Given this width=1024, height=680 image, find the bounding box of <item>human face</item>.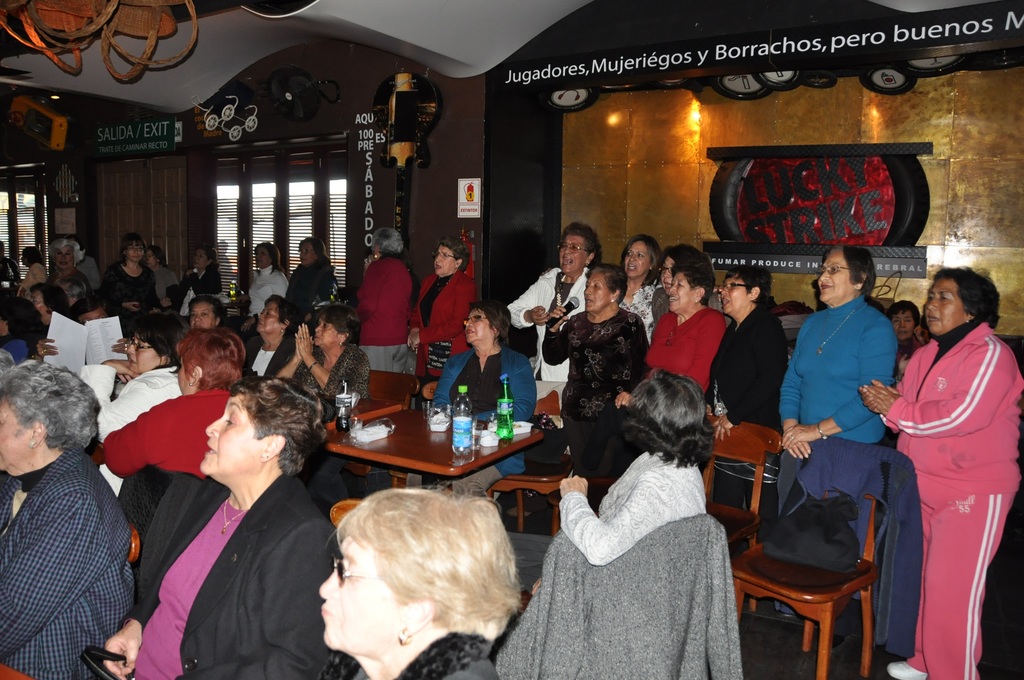
(left=299, top=242, right=316, bottom=262).
